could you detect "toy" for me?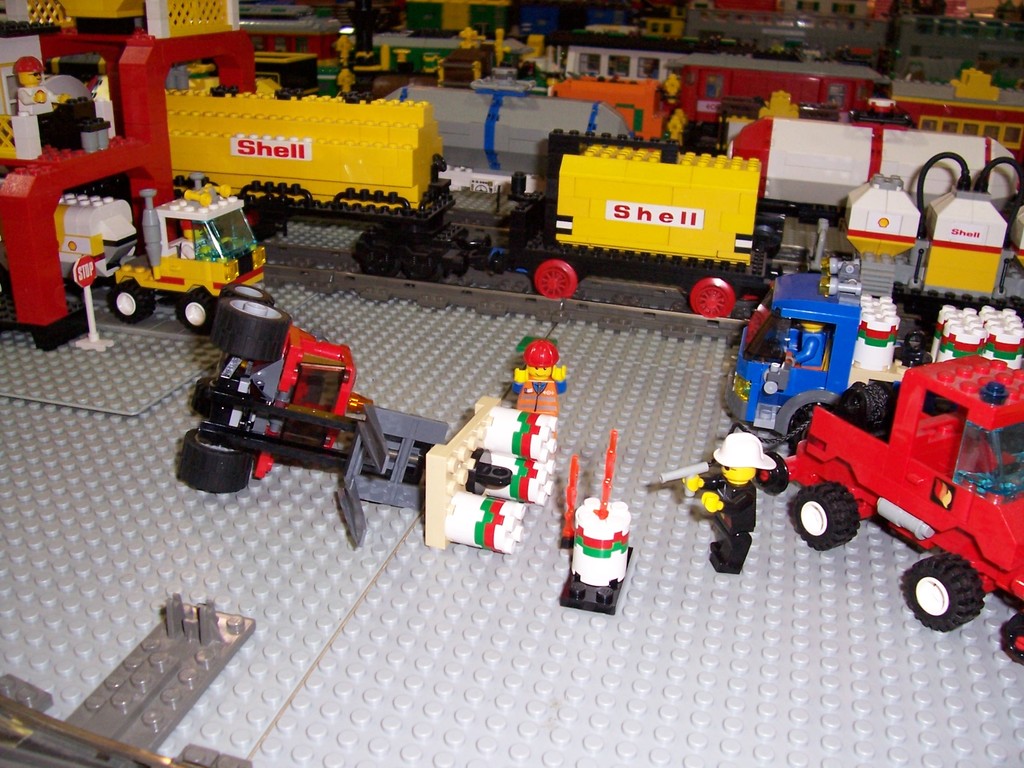
Detection result: [left=722, top=260, right=1023, bottom=439].
